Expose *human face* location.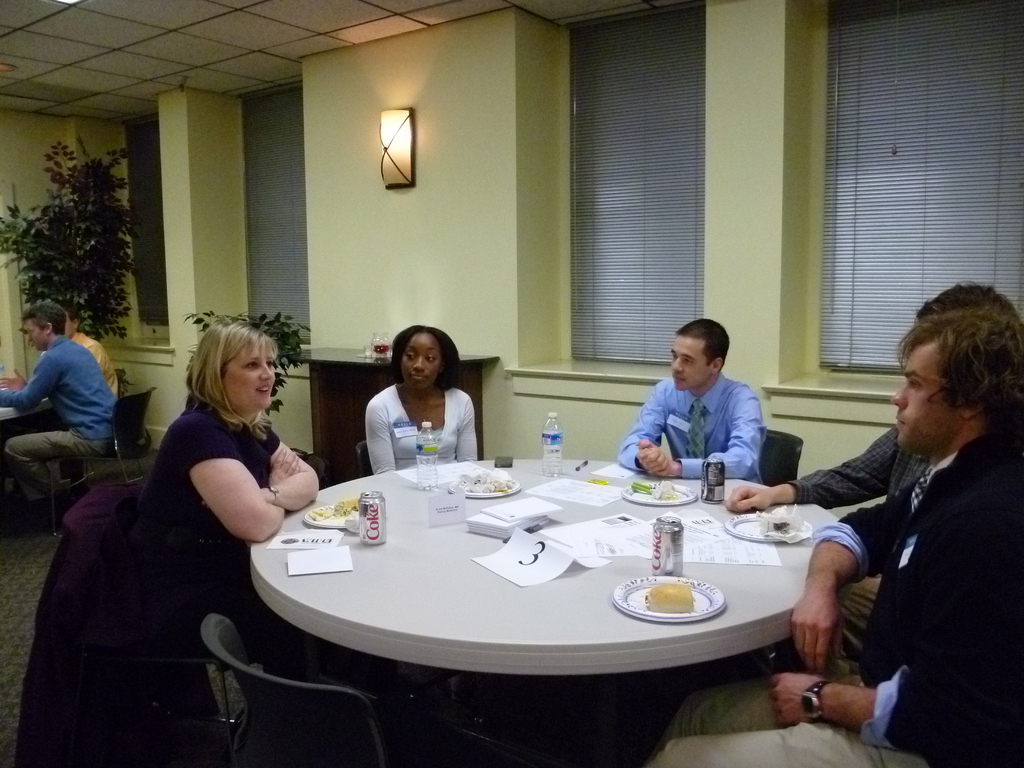
Exposed at bbox=[400, 334, 440, 391].
